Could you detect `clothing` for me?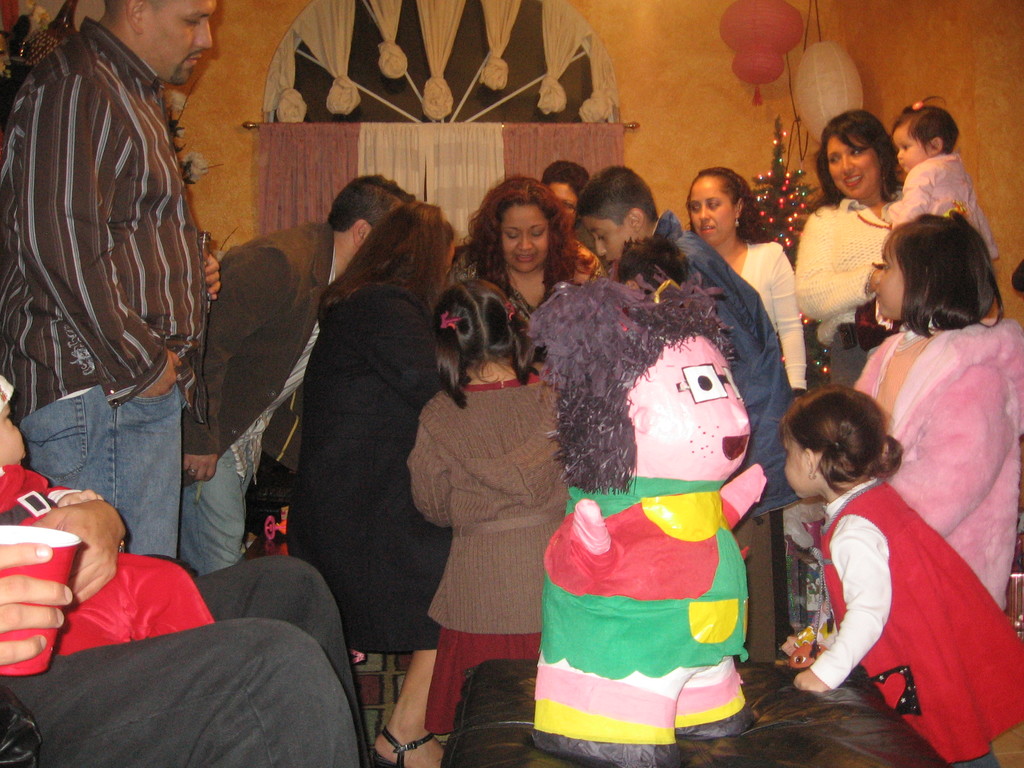
Detection result: bbox=[177, 219, 337, 579].
